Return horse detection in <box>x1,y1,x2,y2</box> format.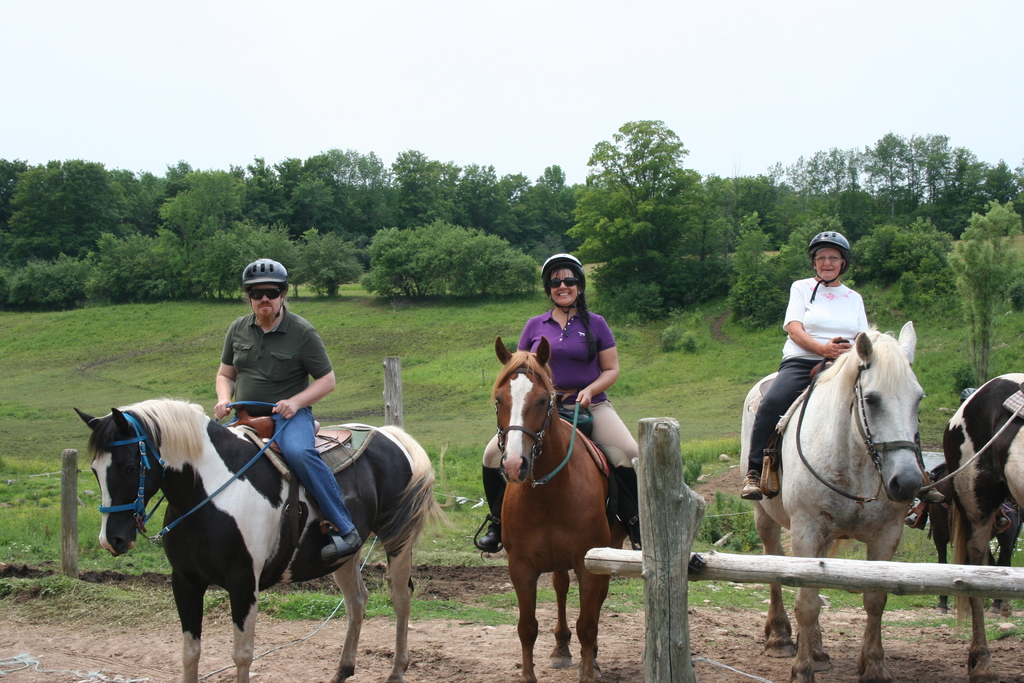
<box>740,317,931,682</box>.
